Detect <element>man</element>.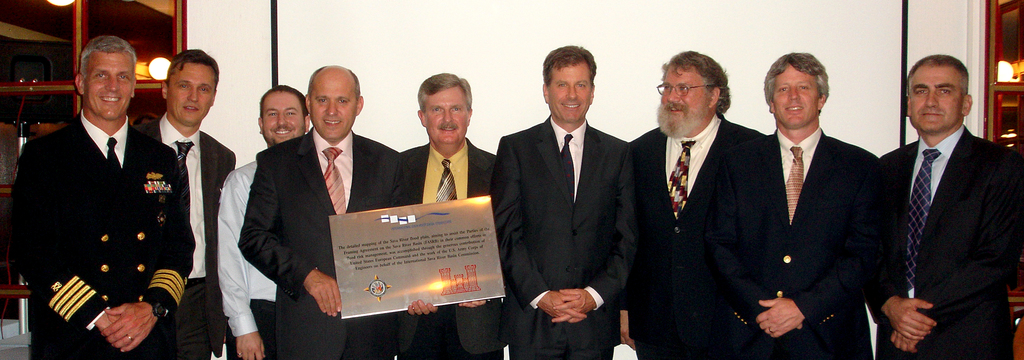
Detected at {"left": 493, "top": 45, "right": 634, "bottom": 359}.
